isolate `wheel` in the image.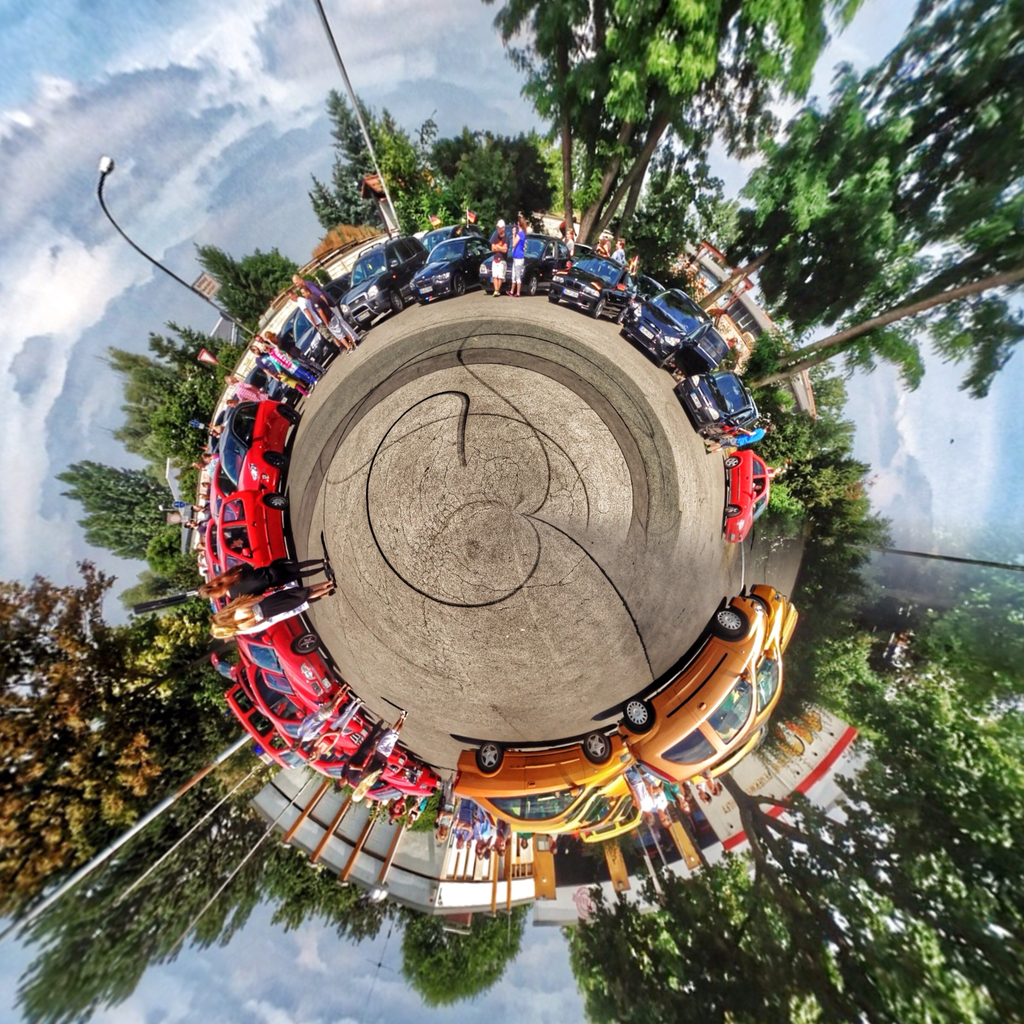
Isolated region: (x1=479, y1=743, x2=500, y2=772).
